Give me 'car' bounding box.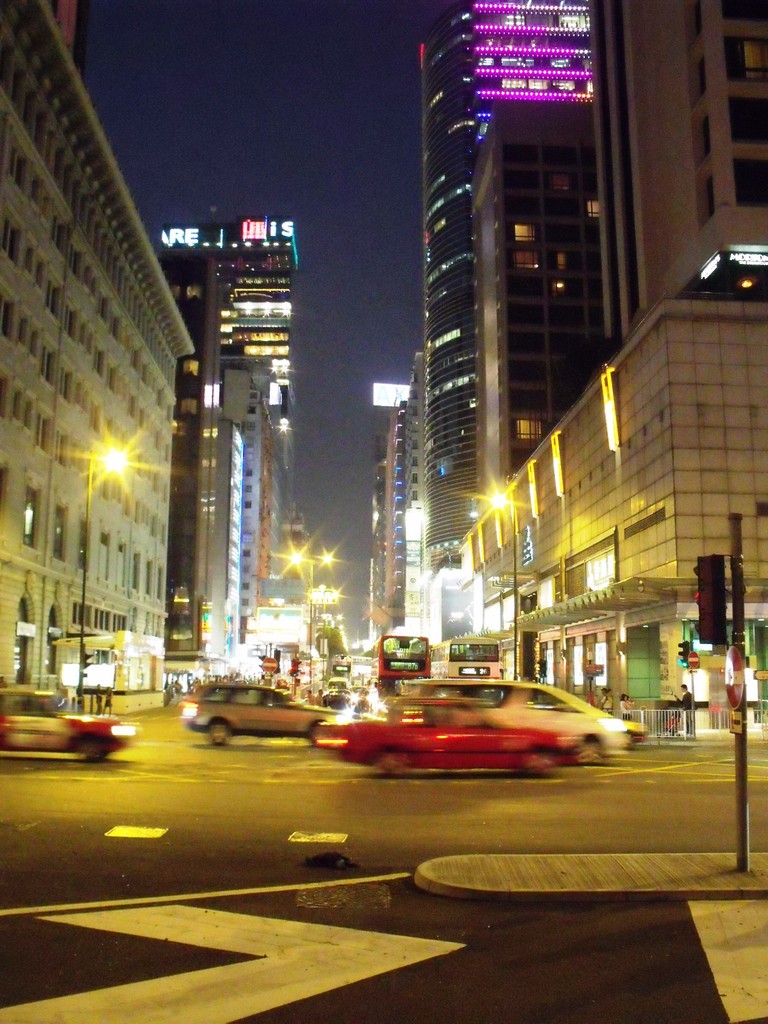
locate(0, 685, 135, 756).
